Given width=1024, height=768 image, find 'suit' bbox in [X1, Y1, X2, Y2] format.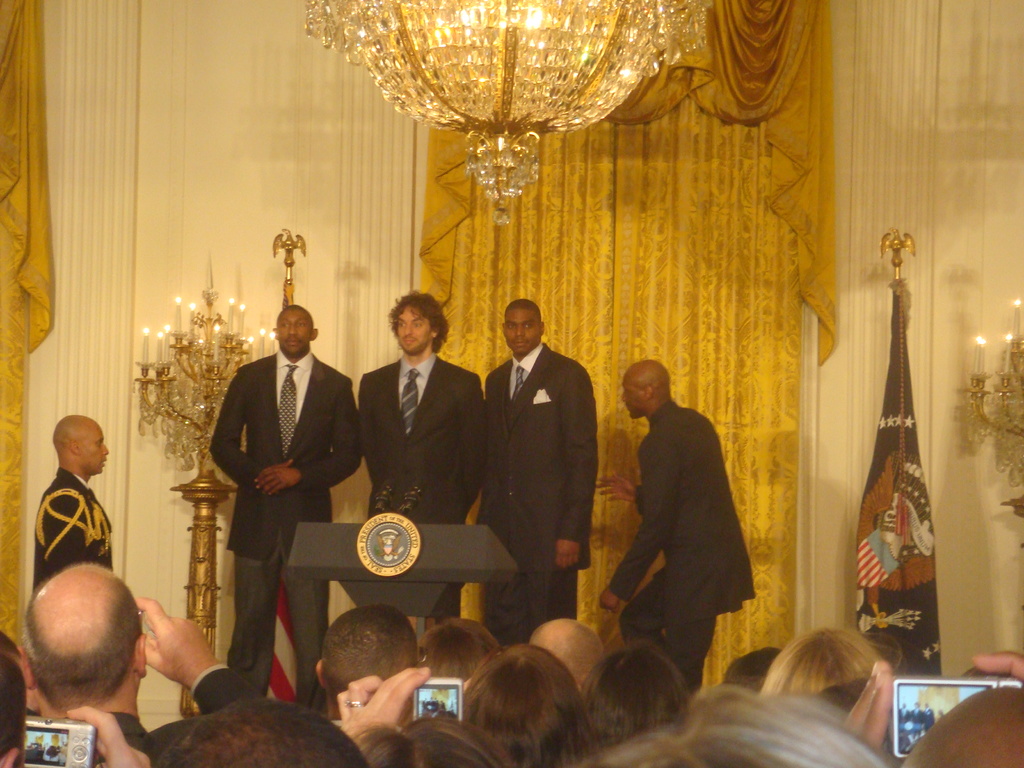
[33, 470, 109, 594].
